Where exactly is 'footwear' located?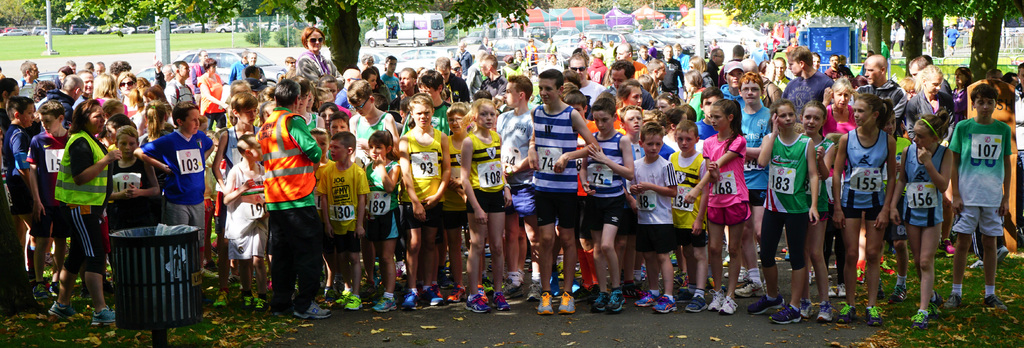
Its bounding box is [x1=462, y1=292, x2=494, y2=315].
